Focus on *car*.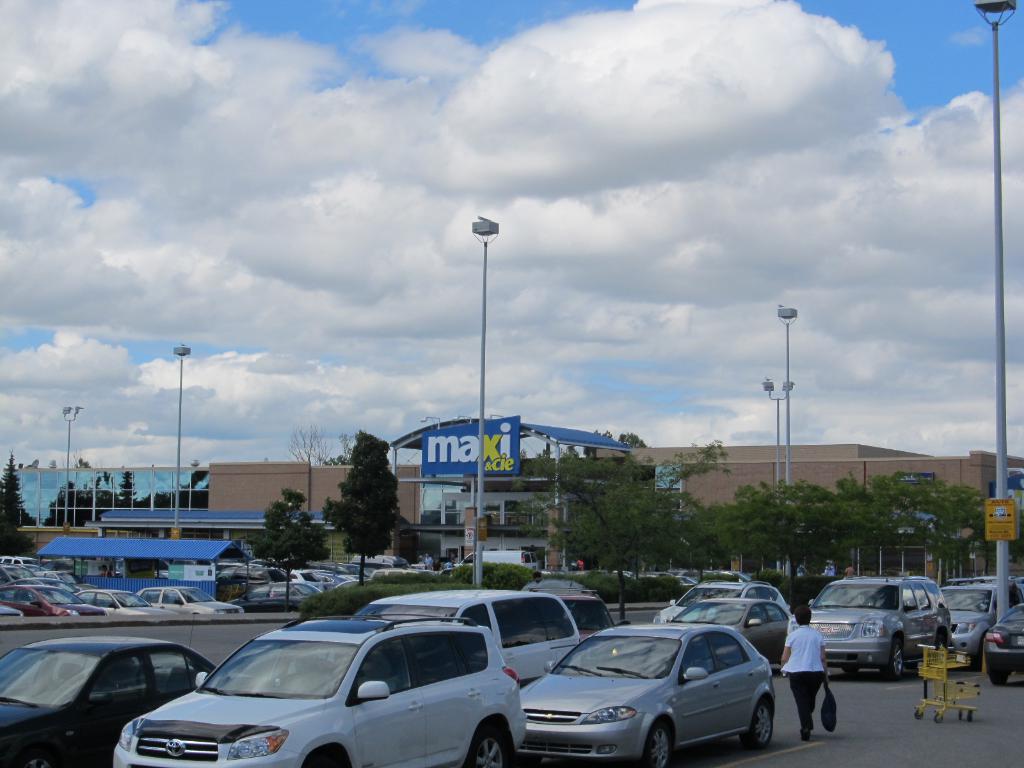
Focused at [109, 610, 527, 767].
